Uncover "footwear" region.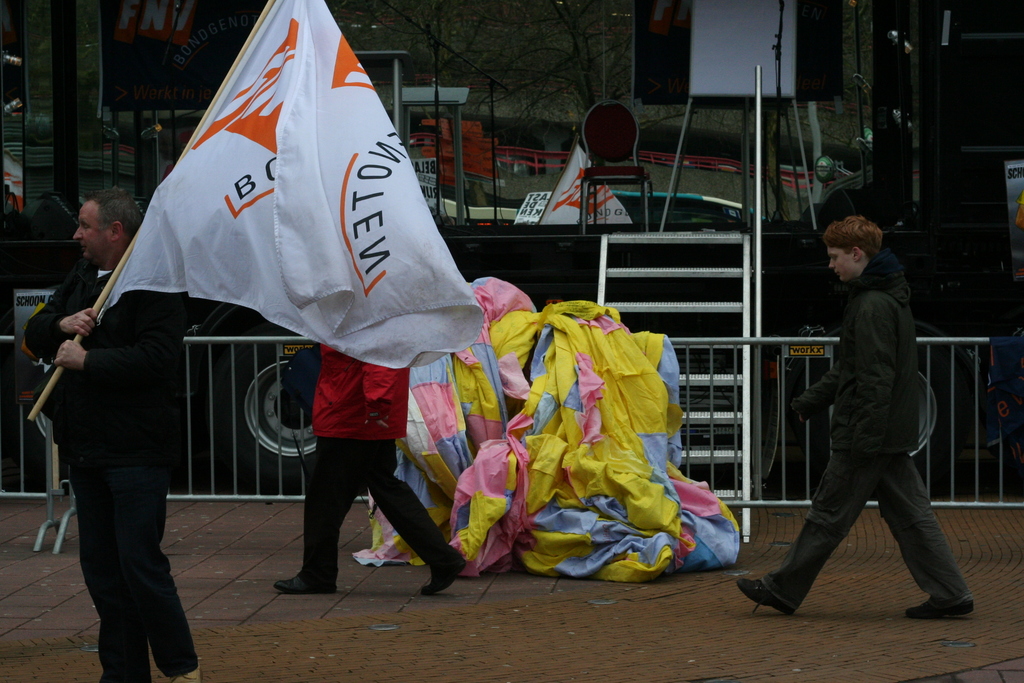
Uncovered: [174,659,207,682].
